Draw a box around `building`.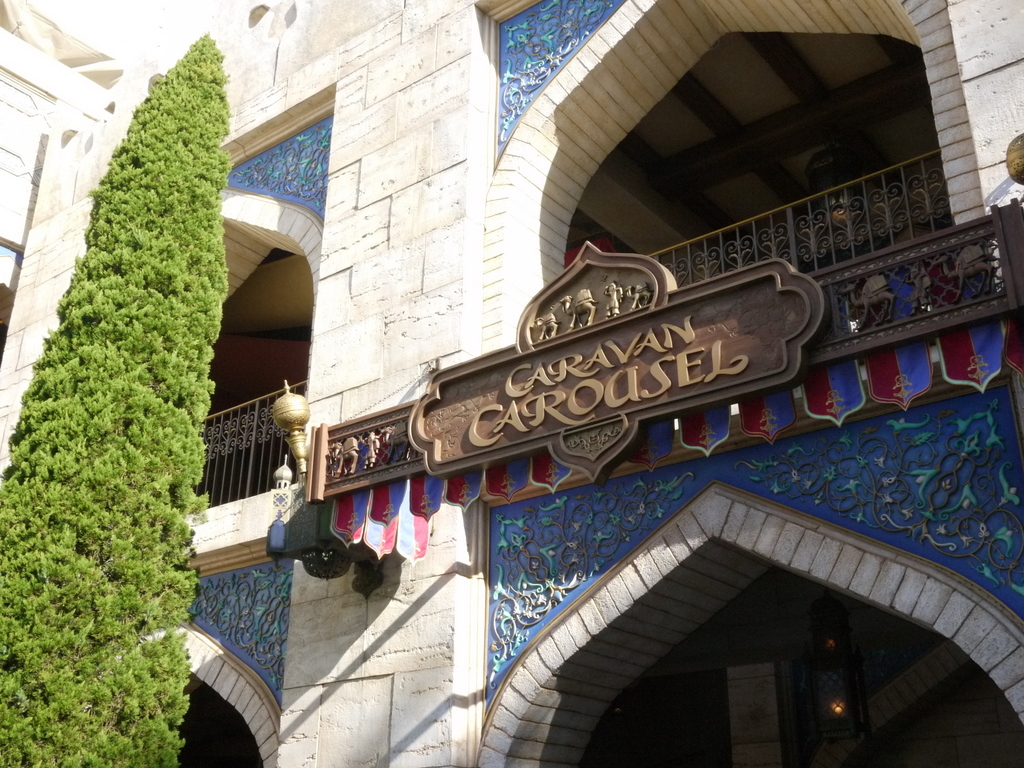
x1=0 y1=0 x2=1023 y2=767.
